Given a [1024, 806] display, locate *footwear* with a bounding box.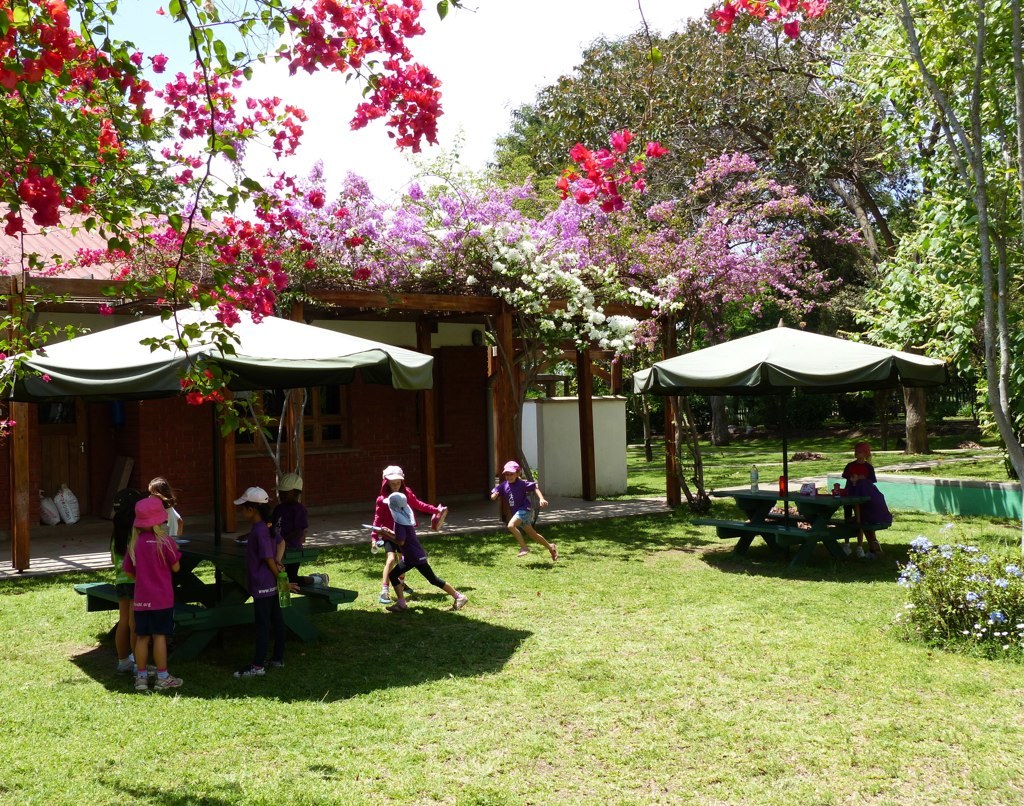
Located: (x1=375, y1=586, x2=379, y2=598).
